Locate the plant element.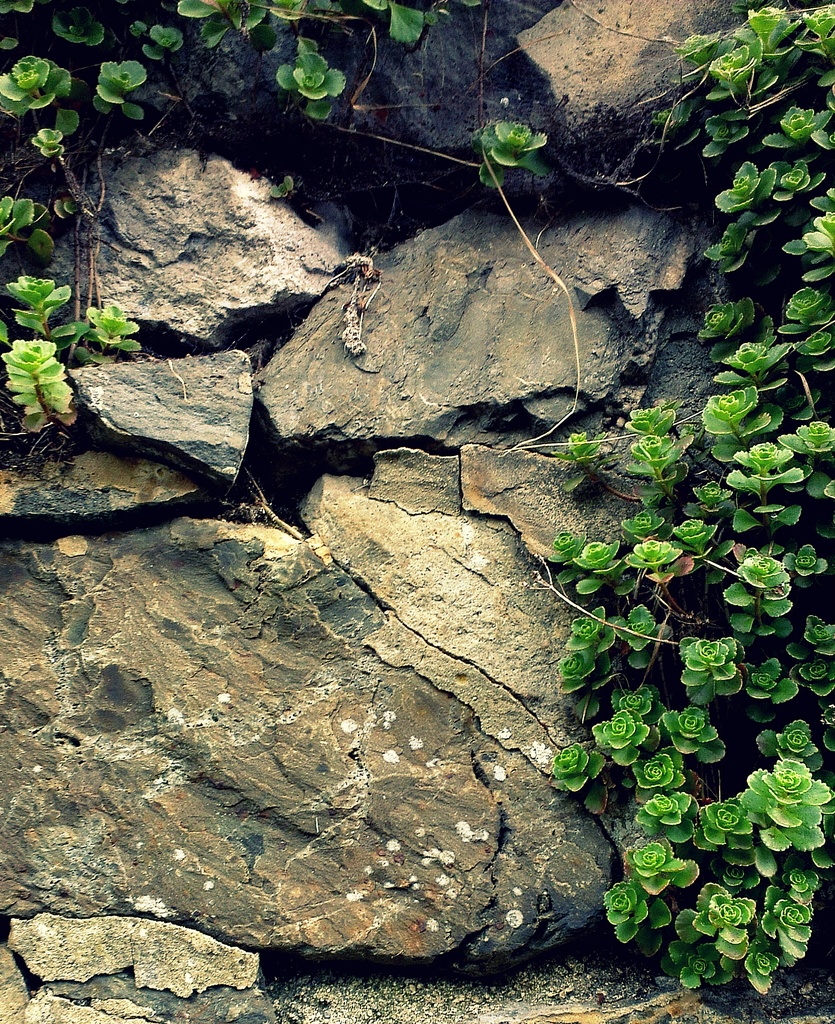
Element bbox: 627/742/695/802.
